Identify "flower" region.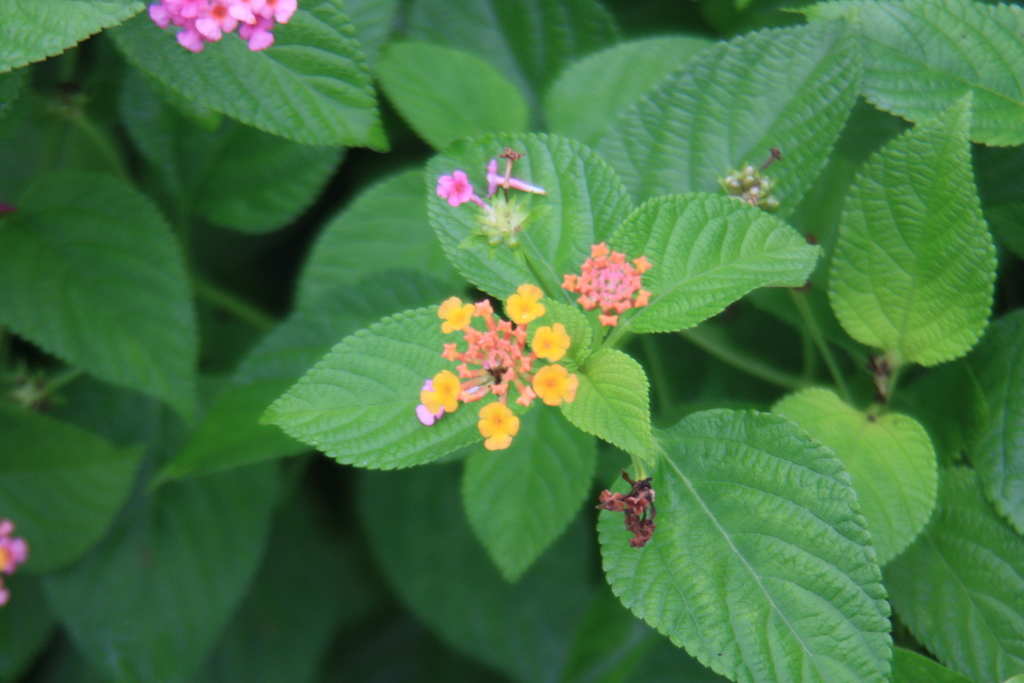
Region: 420 369 460 409.
